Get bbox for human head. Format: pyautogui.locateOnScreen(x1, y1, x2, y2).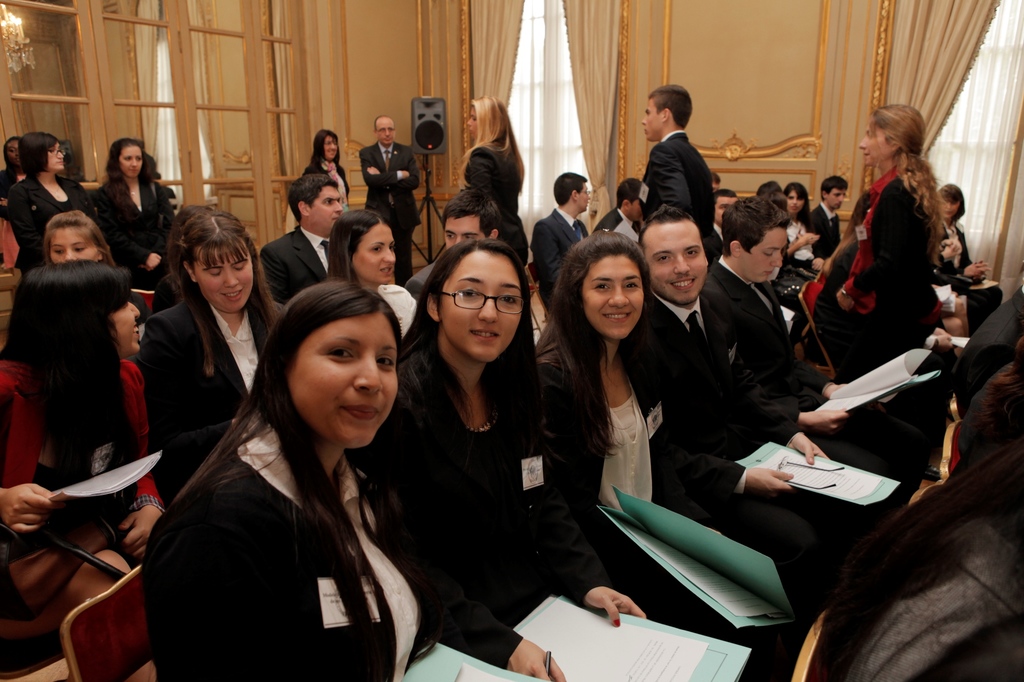
pyautogui.locateOnScreen(640, 83, 692, 141).
